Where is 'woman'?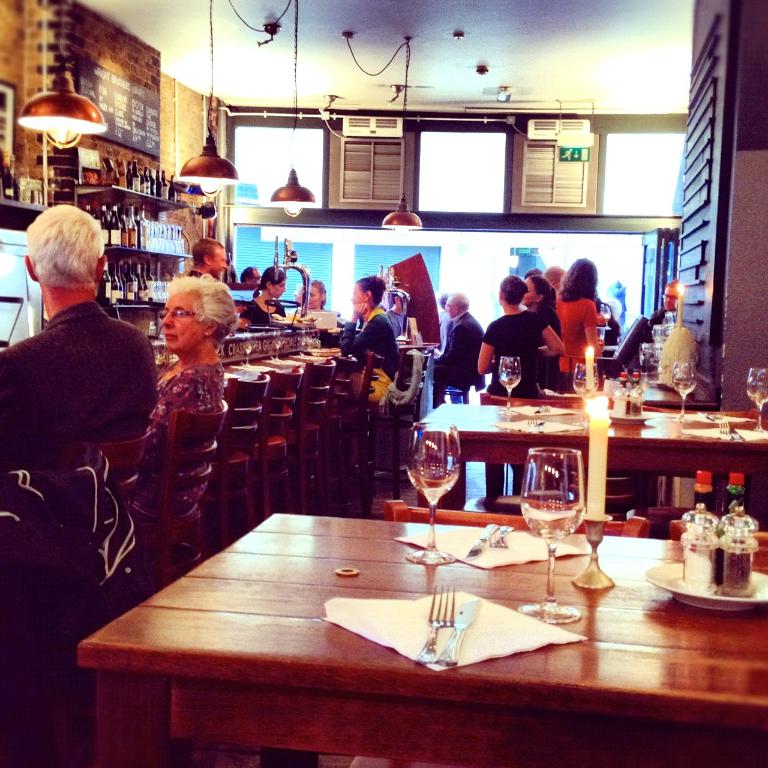
<box>115,274,248,530</box>.
